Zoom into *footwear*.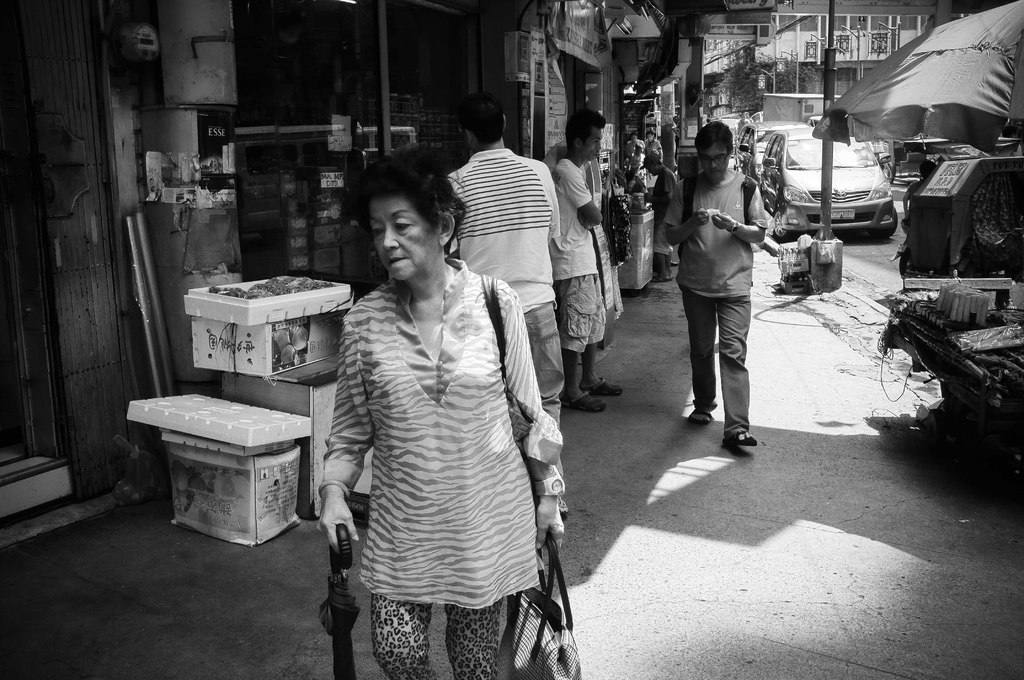
Zoom target: x1=651 y1=271 x2=669 y2=282.
